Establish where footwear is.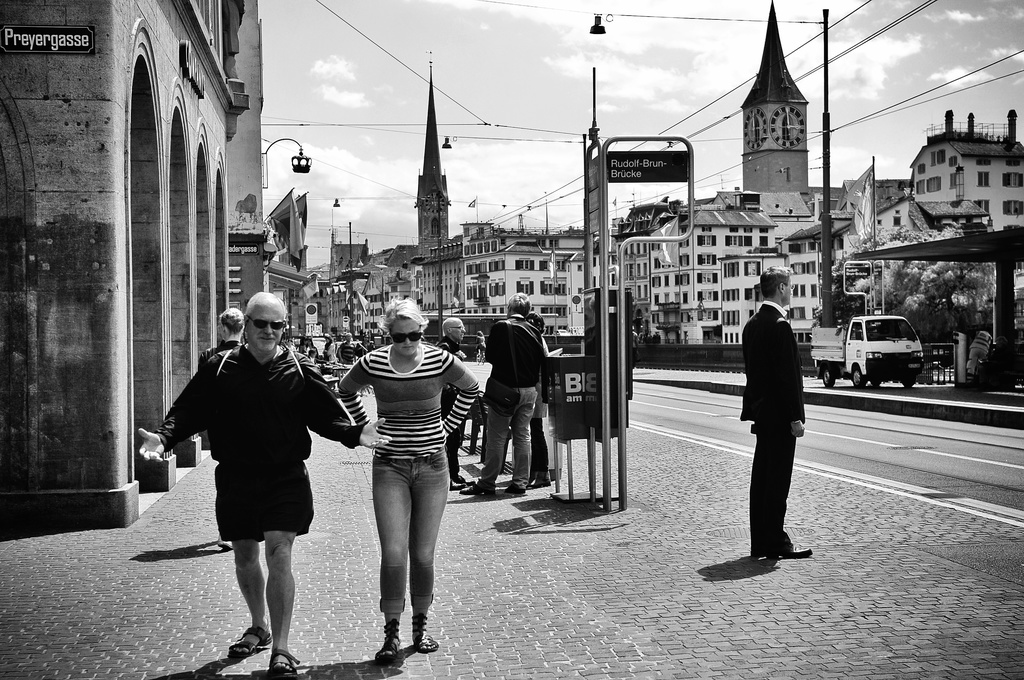
Established at {"left": 454, "top": 469, "right": 465, "bottom": 485}.
